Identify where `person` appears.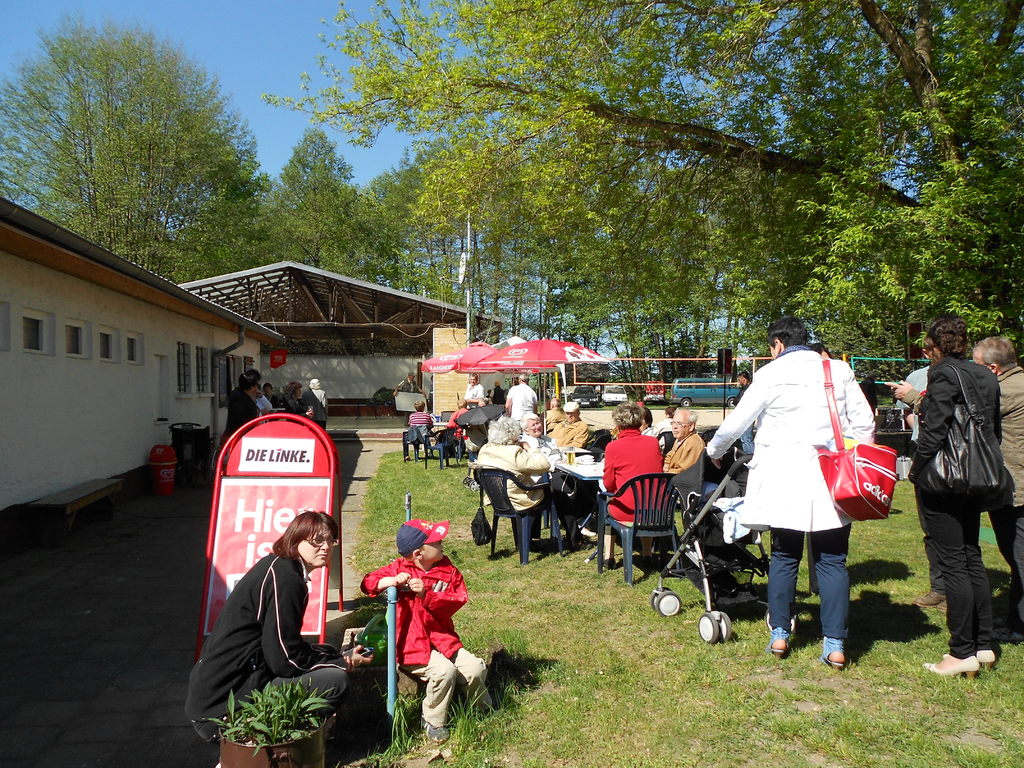
Appears at <region>883, 333, 1023, 646</region>.
